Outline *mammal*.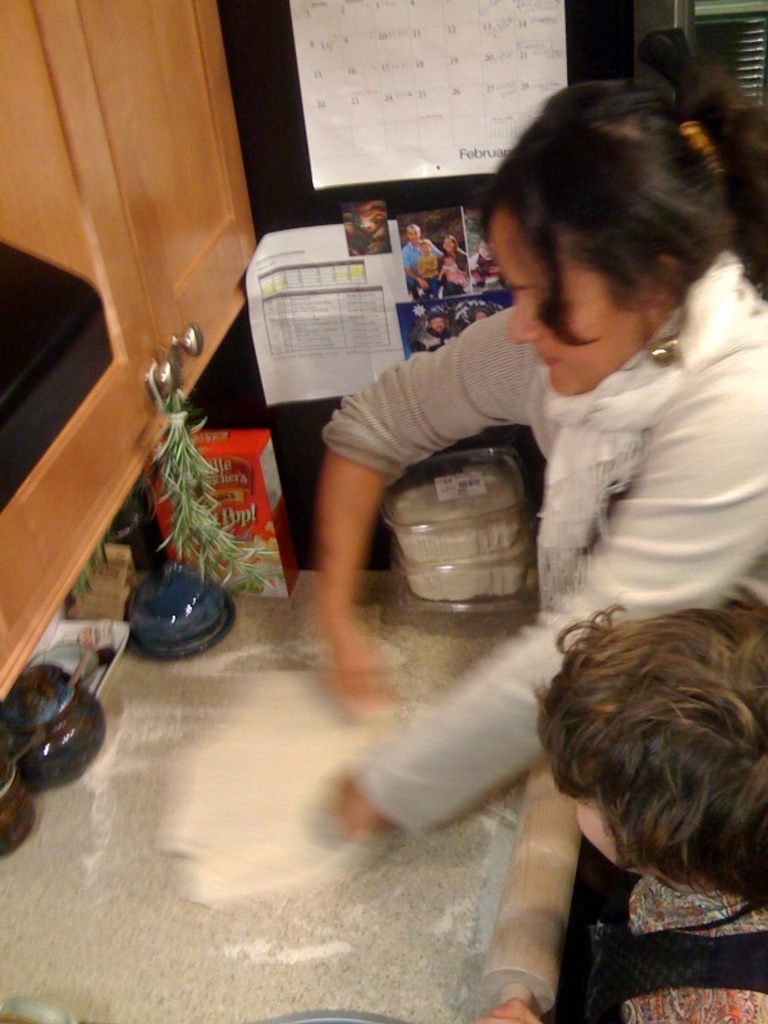
Outline: 463:603:767:1005.
